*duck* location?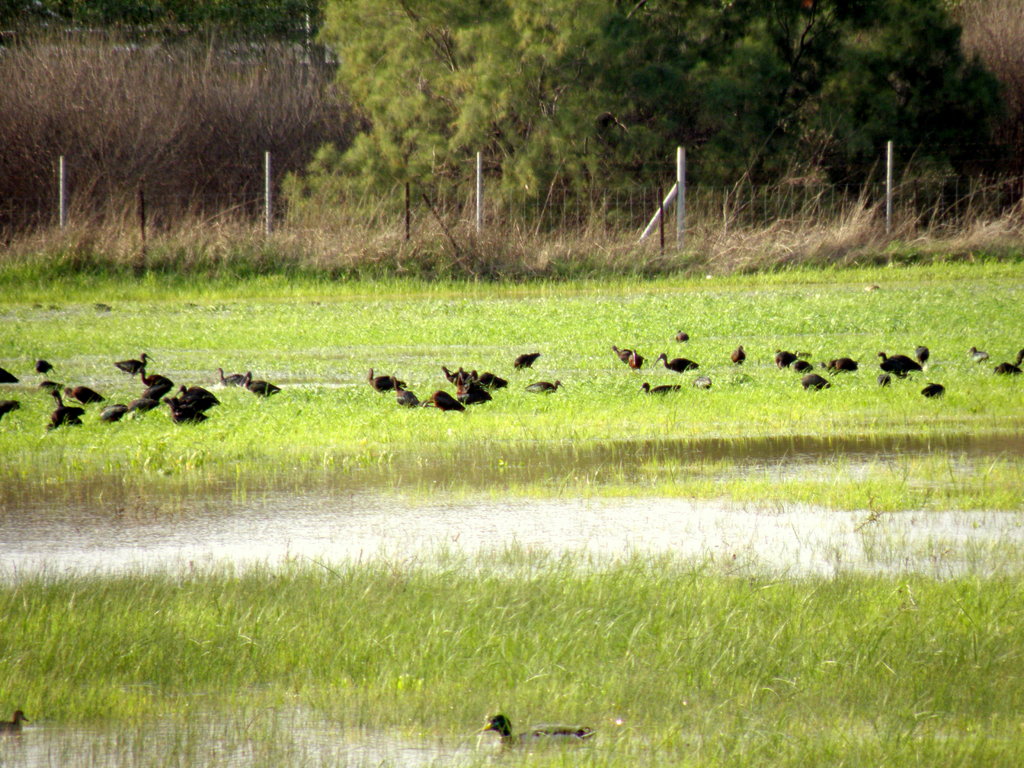
<bbox>454, 384, 491, 405</bbox>
